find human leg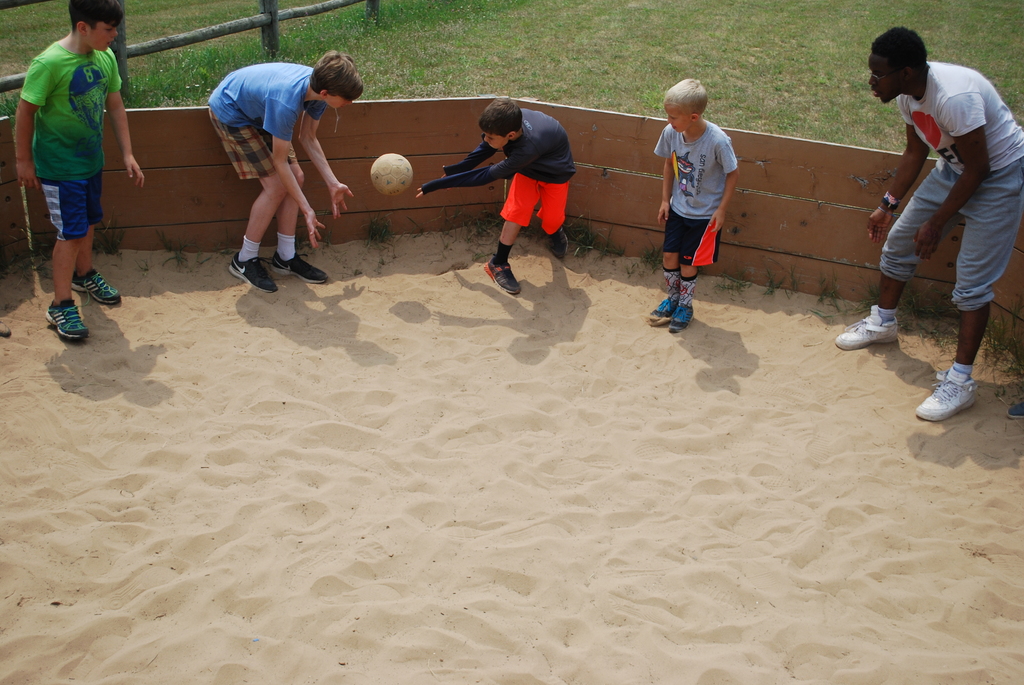
bbox=[916, 155, 1023, 423]
